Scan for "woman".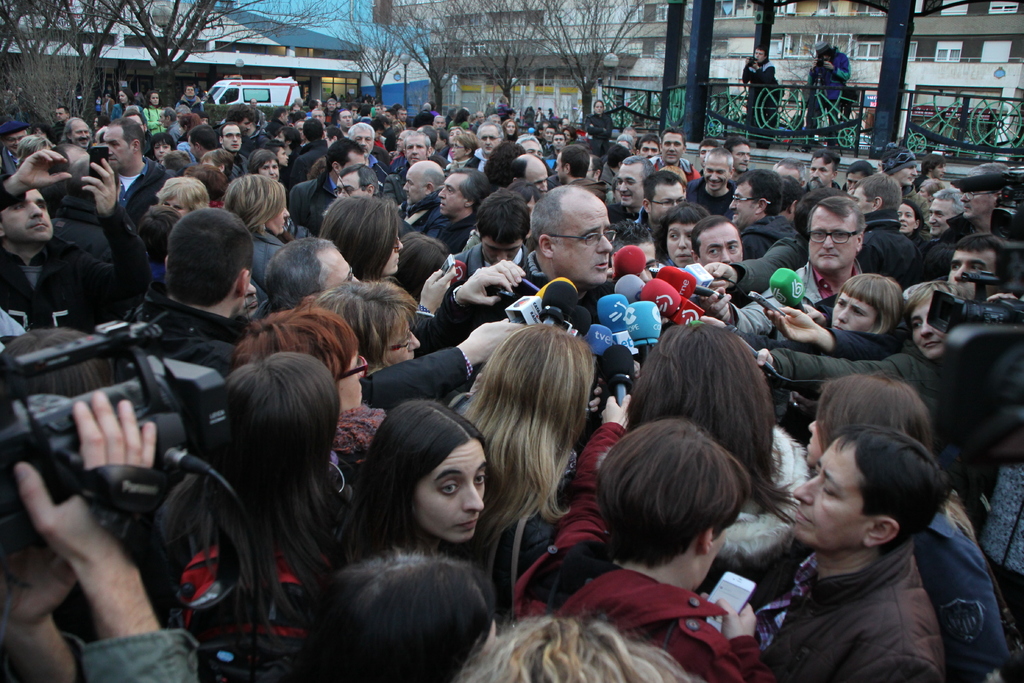
Scan result: <bbox>316, 194, 403, 286</bbox>.
